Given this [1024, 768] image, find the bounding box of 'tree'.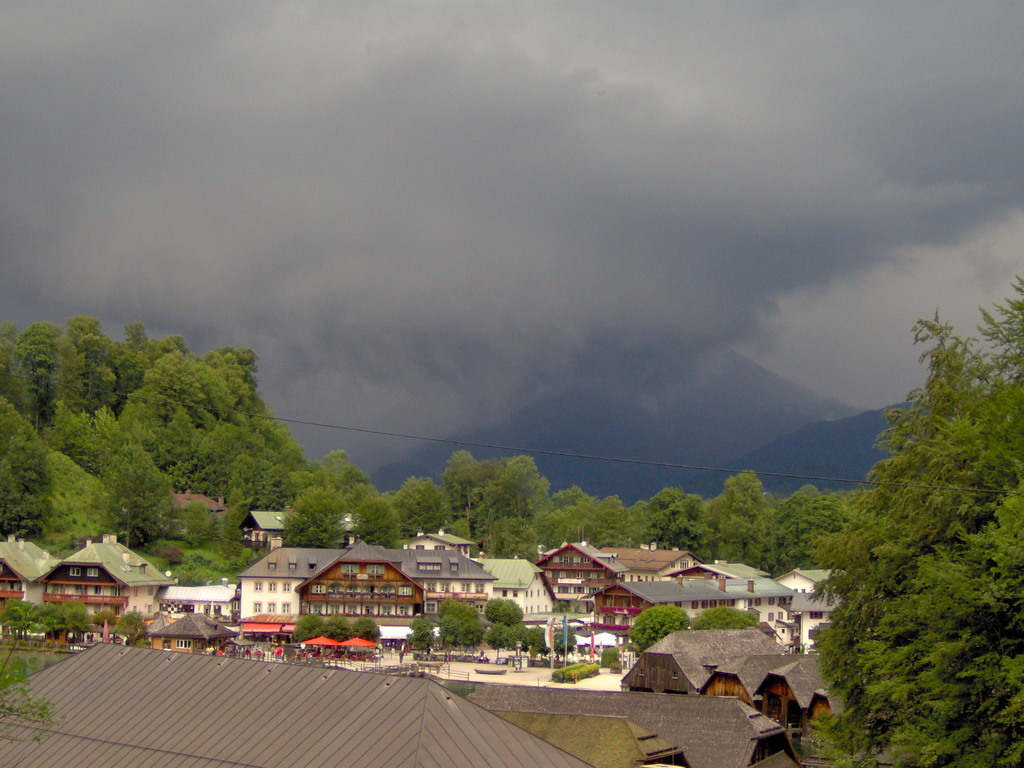
box=[486, 594, 525, 625].
